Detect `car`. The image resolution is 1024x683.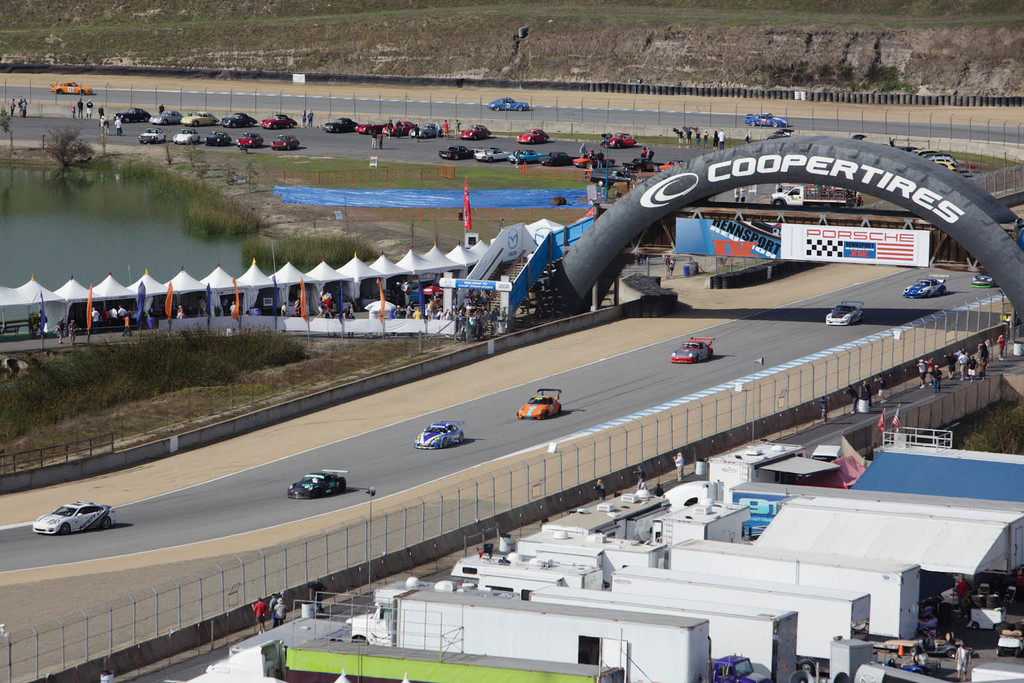
{"left": 515, "top": 386, "right": 570, "bottom": 421}.
